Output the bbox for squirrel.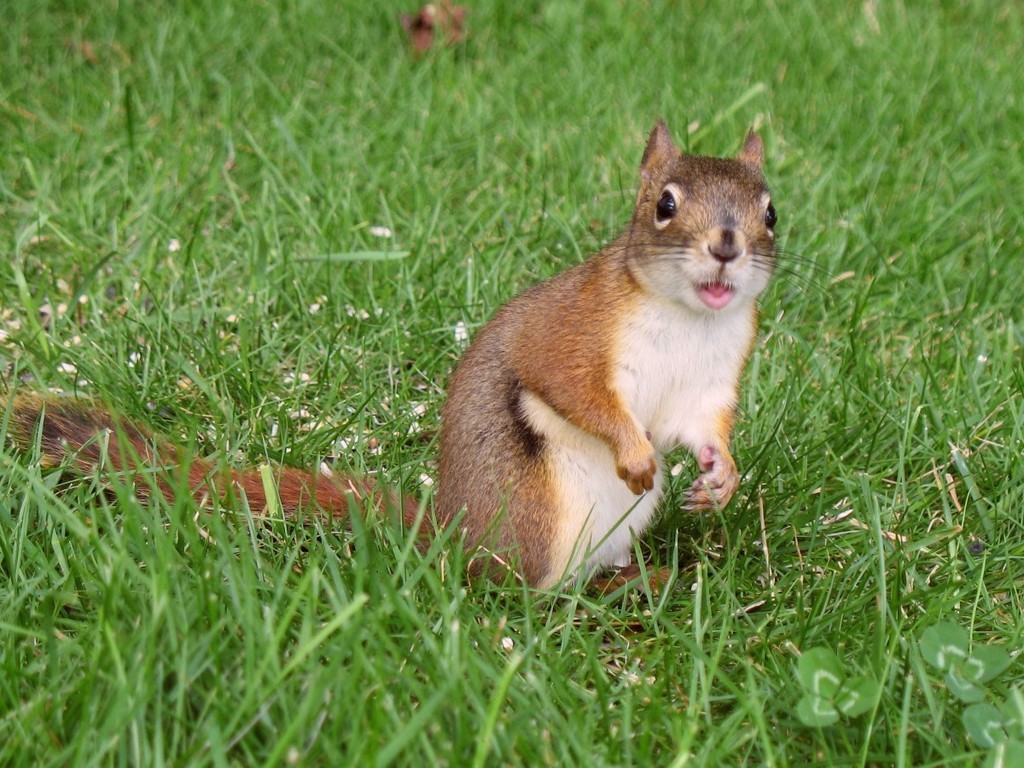
(8,108,843,644).
